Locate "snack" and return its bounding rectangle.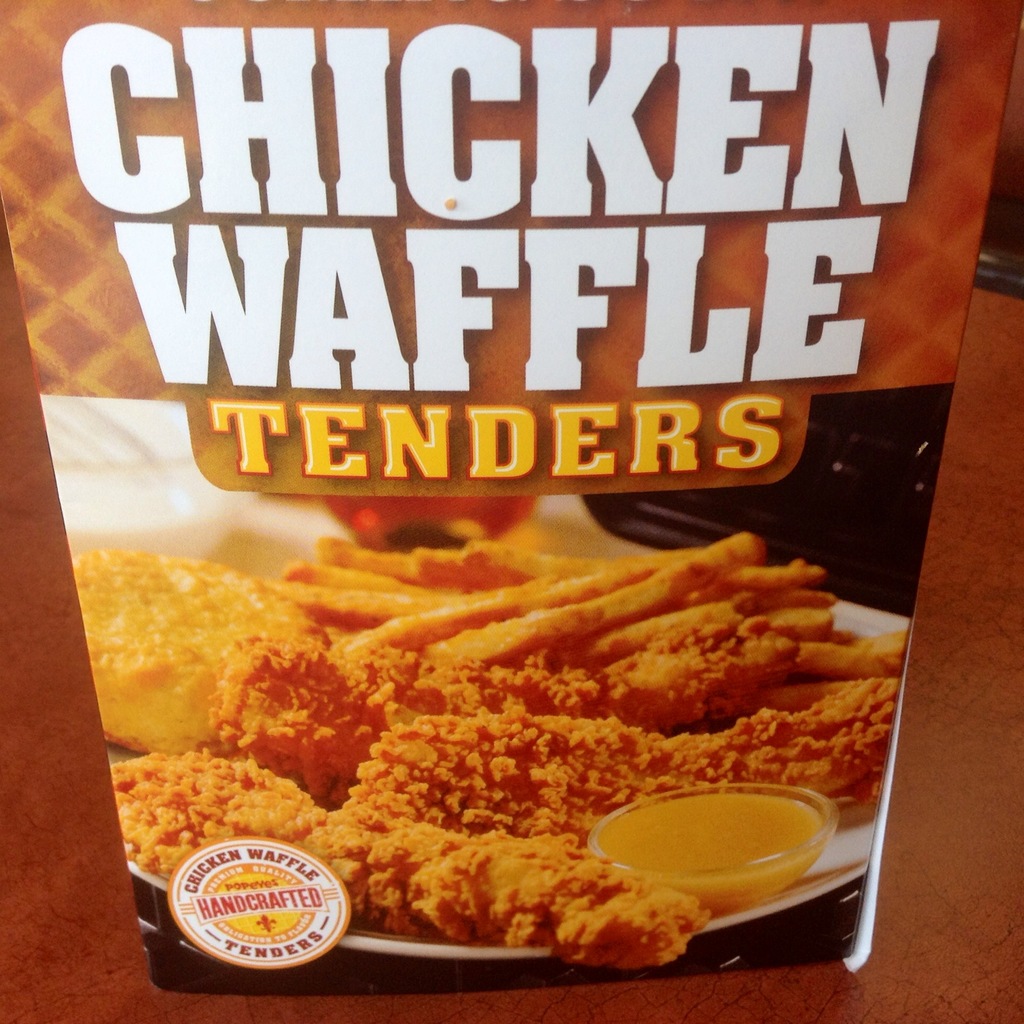
[left=99, top=503, right=936, bottom=934].
